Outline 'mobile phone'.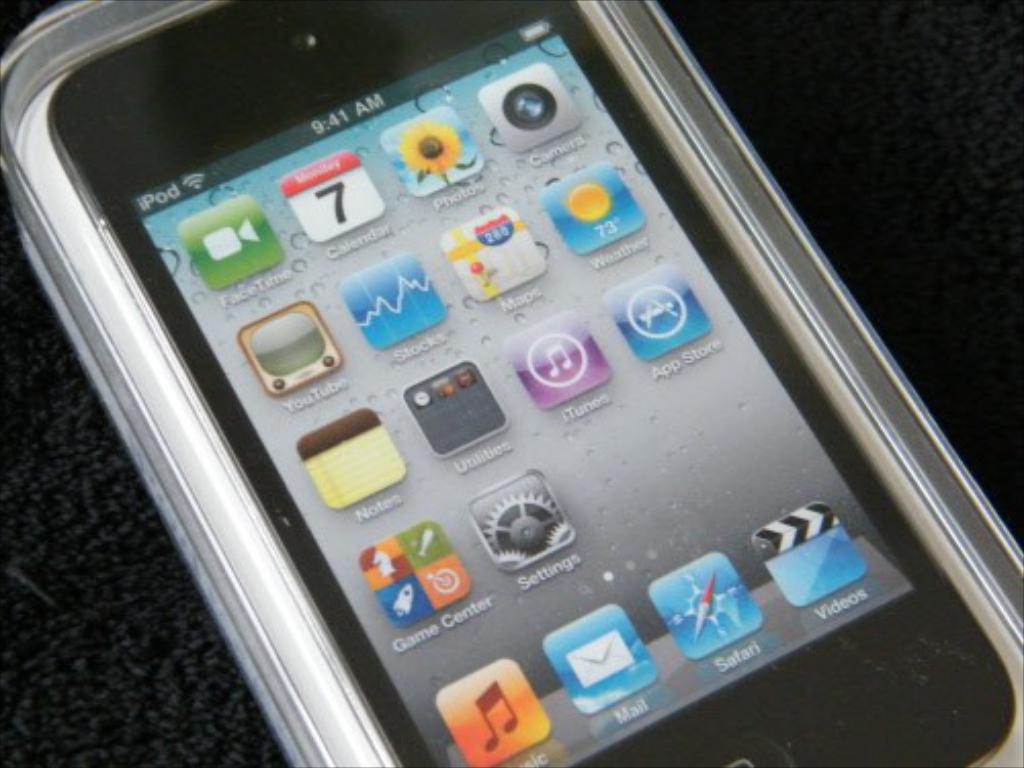
Outline: (x1=0, y1=0, x2=1022, y2=766).
